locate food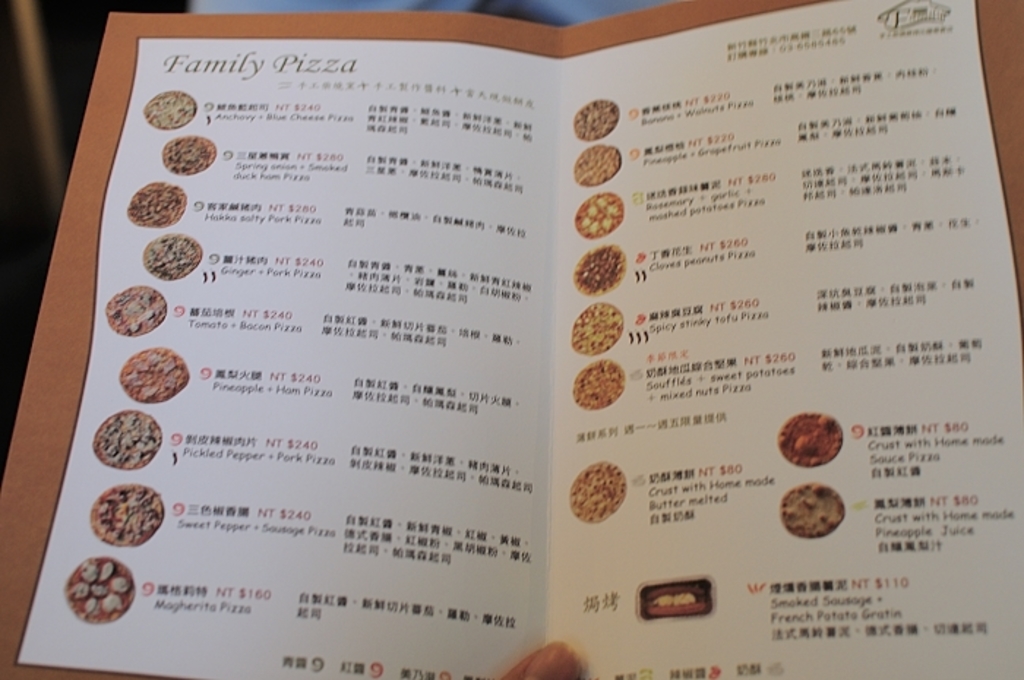
575,360,623,407
